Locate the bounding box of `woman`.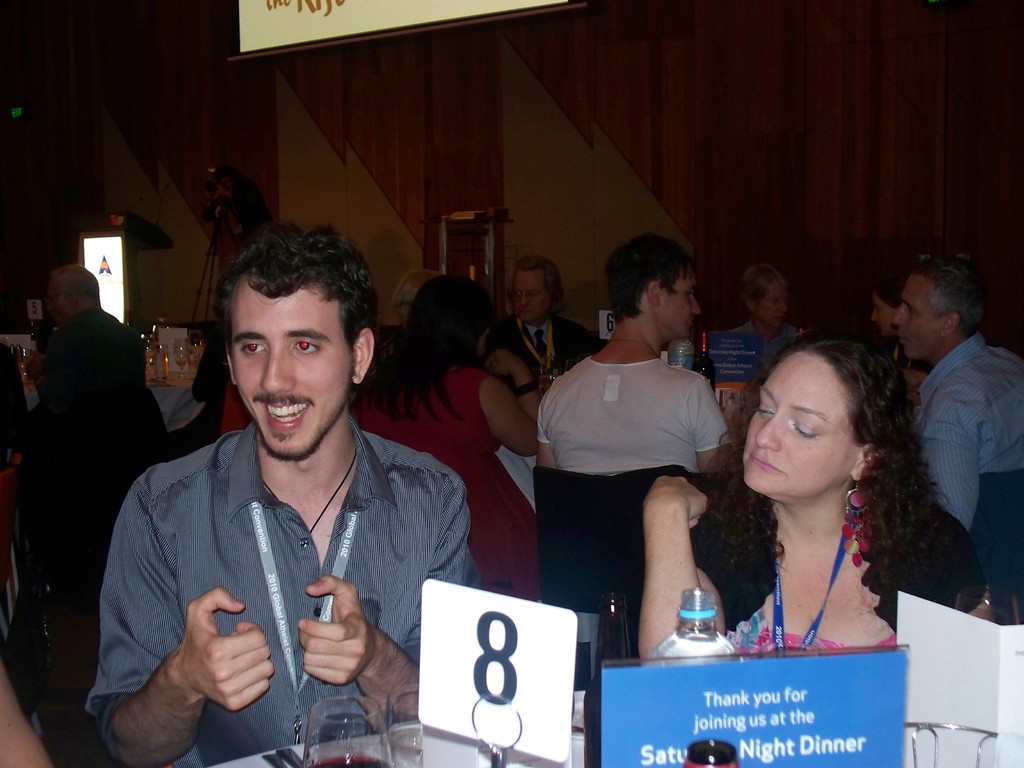
Bounding box: 350:276:543:601.
